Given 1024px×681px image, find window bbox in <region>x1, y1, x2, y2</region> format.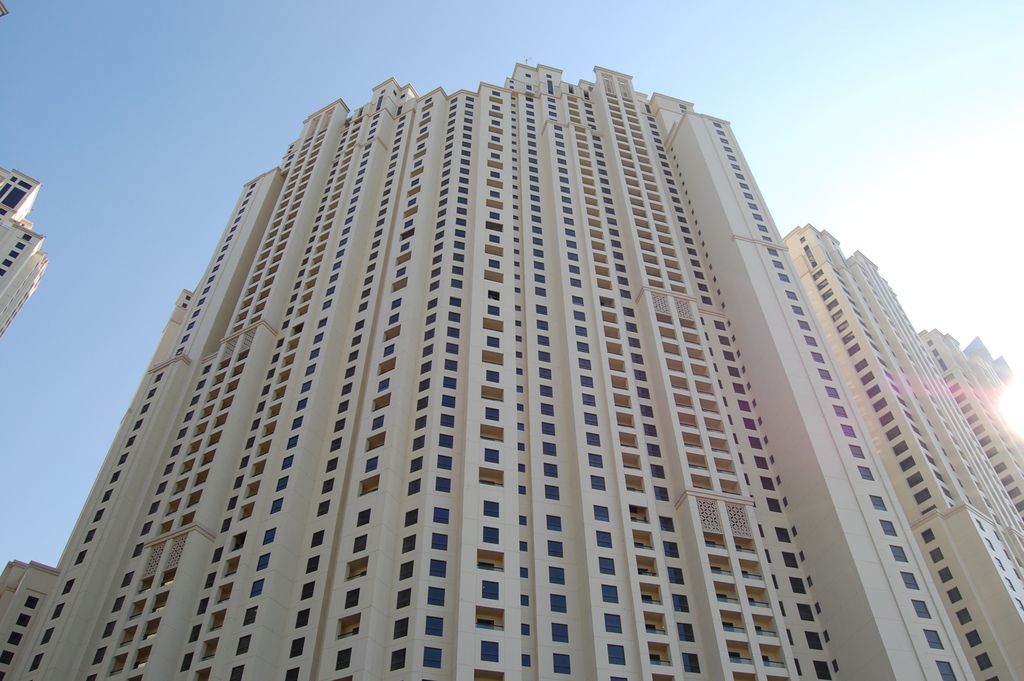
<region>852, 361, 870, 377</region>.
